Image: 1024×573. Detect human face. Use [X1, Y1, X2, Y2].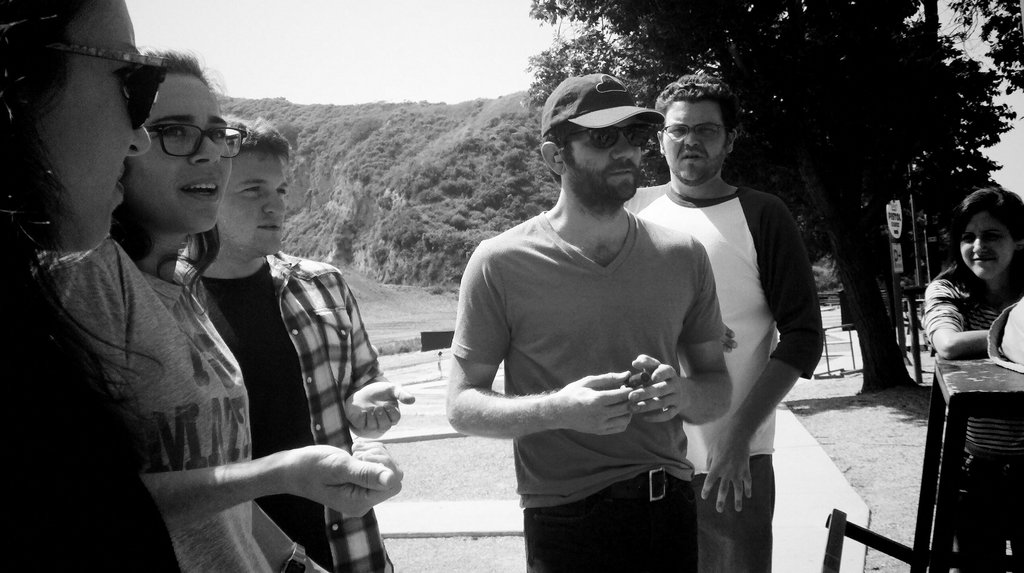
[127, 73, 232, 235].
